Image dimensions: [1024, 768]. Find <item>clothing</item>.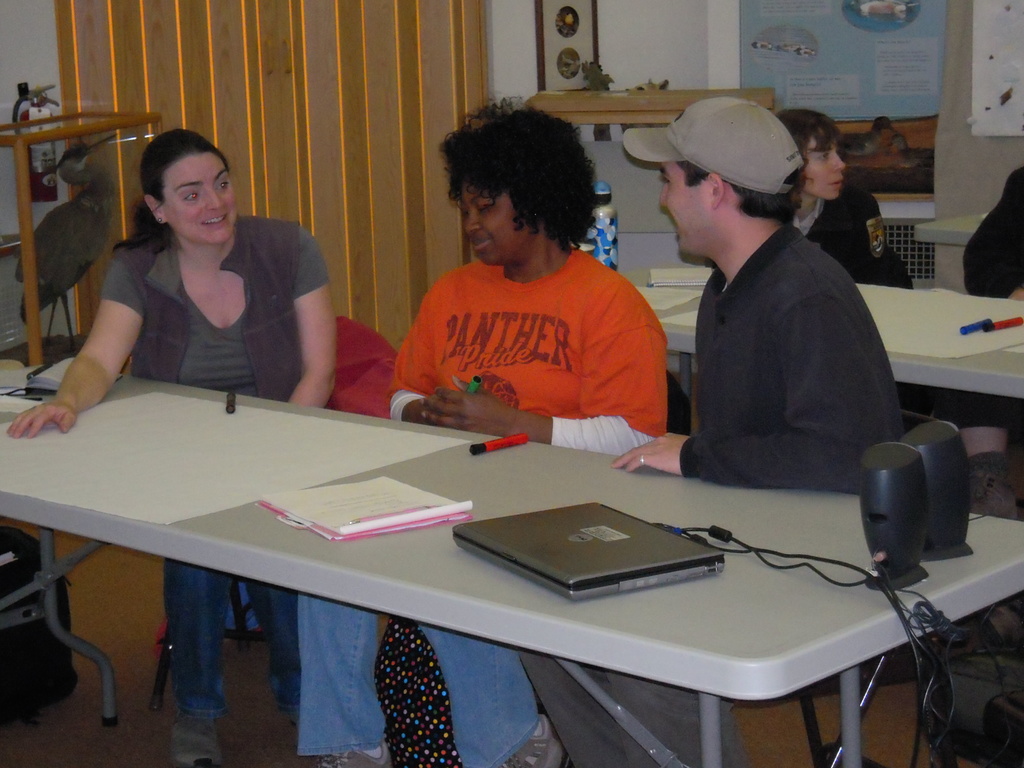
bbox=[100, 214, 334, 717].
